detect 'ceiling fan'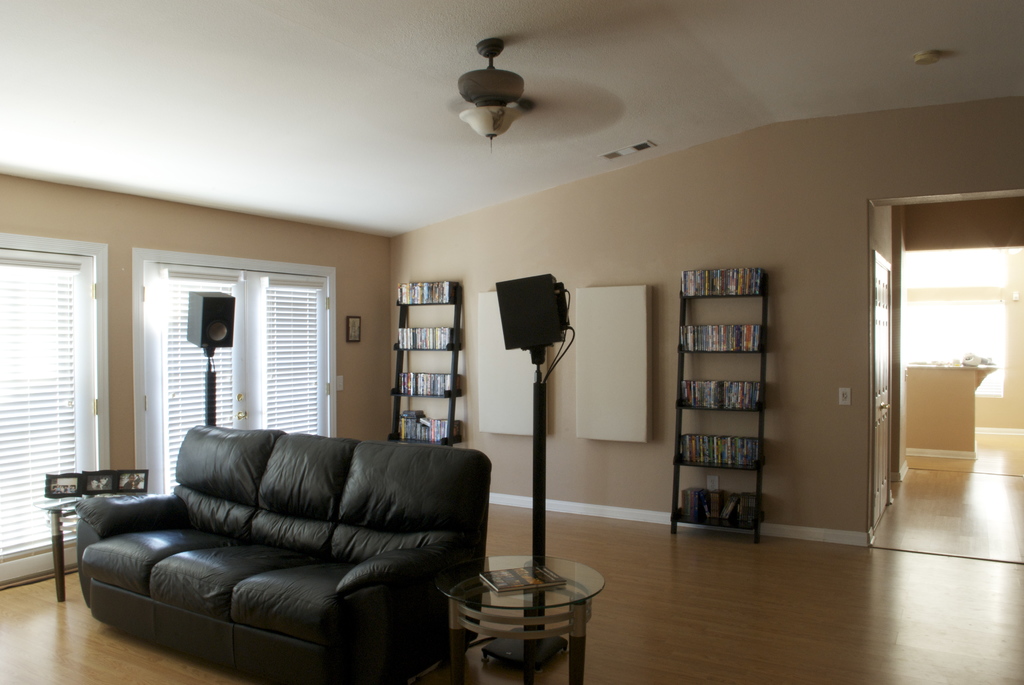
crop(360, 38, 627, 153)
